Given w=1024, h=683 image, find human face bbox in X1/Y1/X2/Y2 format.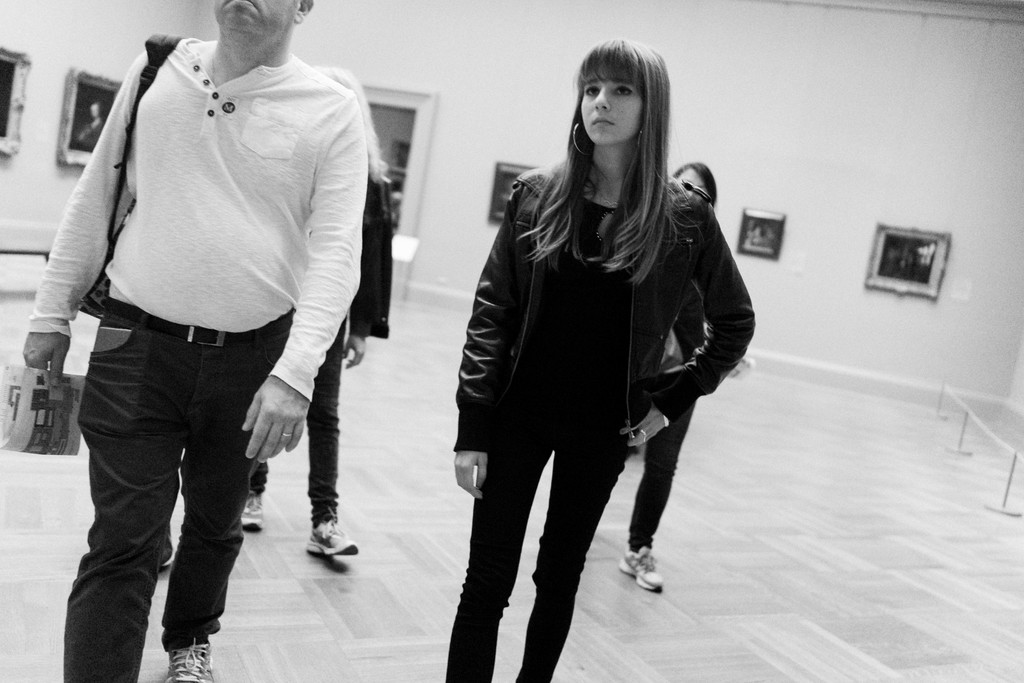
580/63/643/147.
